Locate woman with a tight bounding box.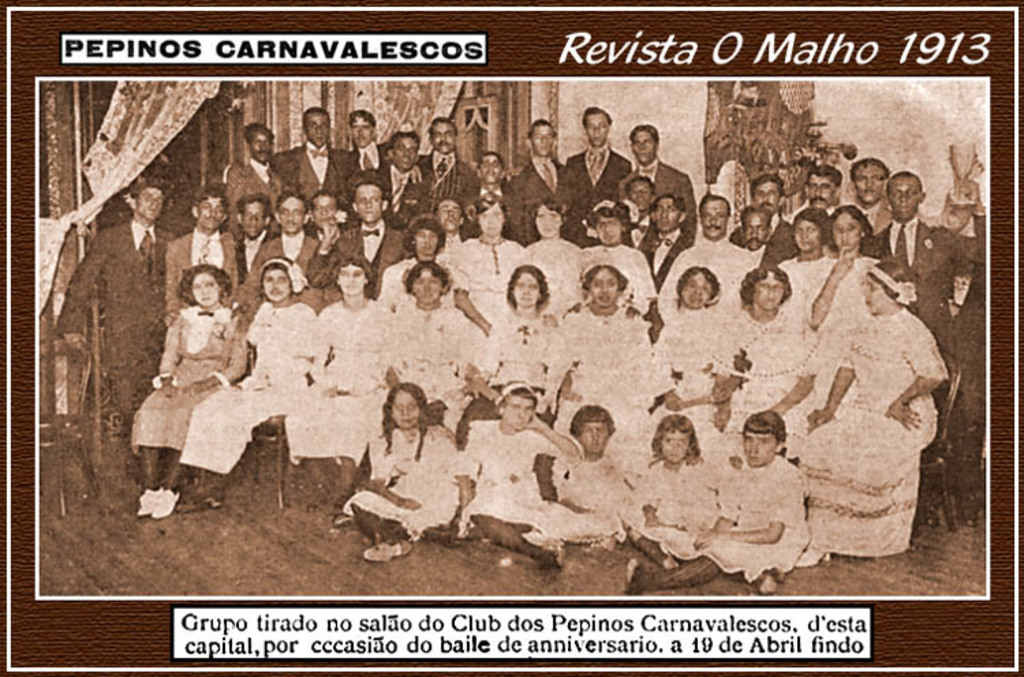
546,265,661,472.
